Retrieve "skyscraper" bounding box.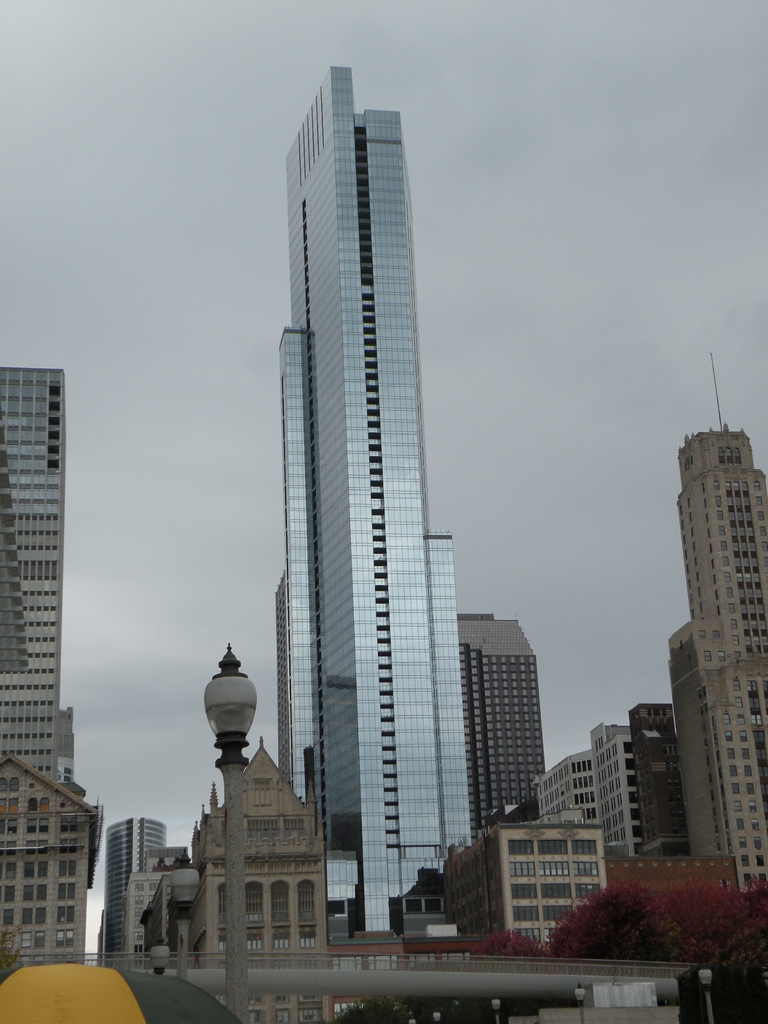
Bounding box: <bbox>457, 614, 546, 845</bbox>.
